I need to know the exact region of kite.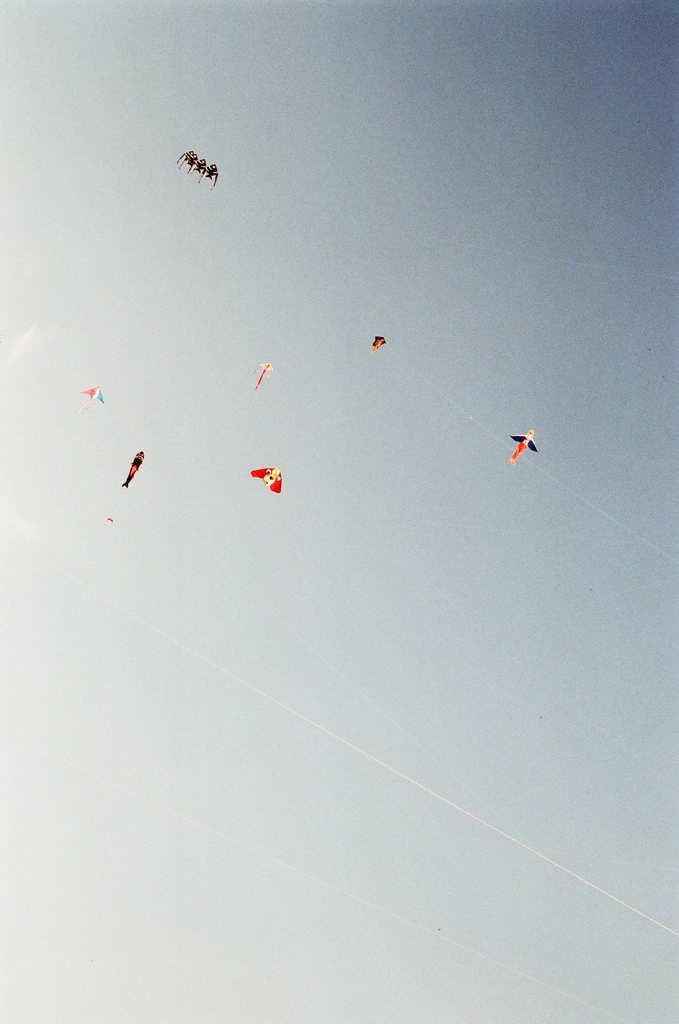
Region: x1=502 y1=429 x2=541 y2=464.
